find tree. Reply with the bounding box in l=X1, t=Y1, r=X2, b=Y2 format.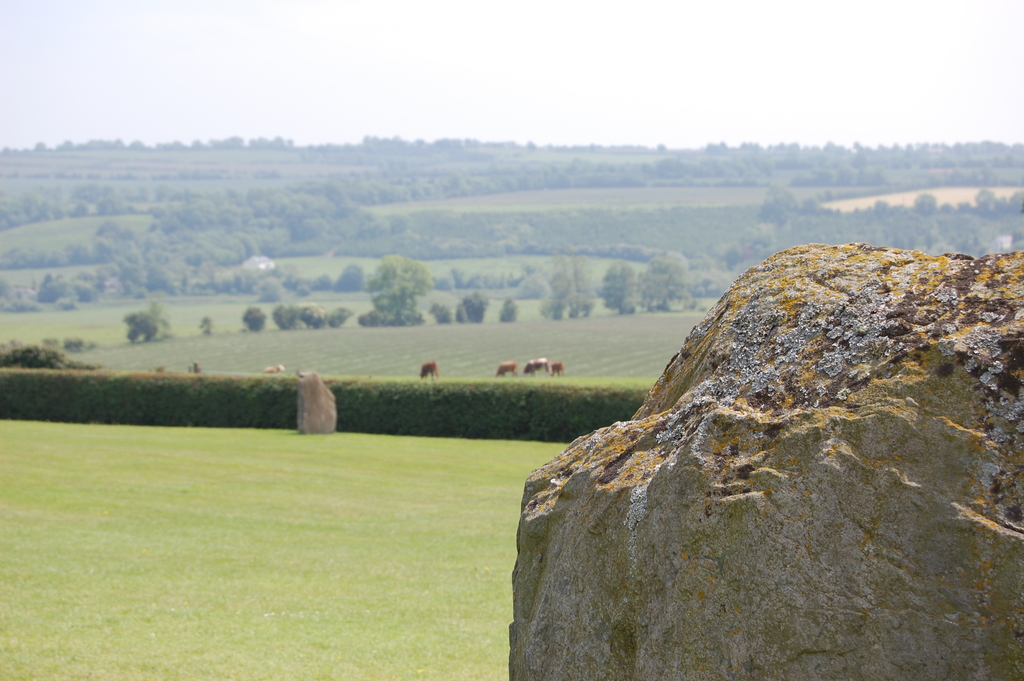
l=119, t=306, r=174, b=347.
